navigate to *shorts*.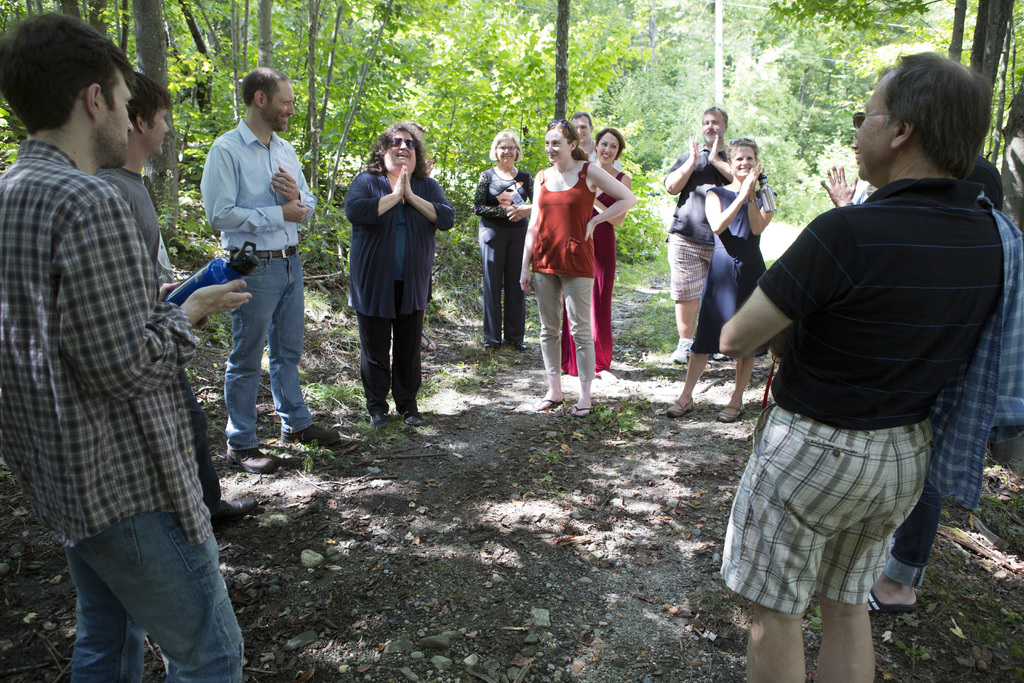
Navigation target: left=725, top=406, right=932, bottom=620.
